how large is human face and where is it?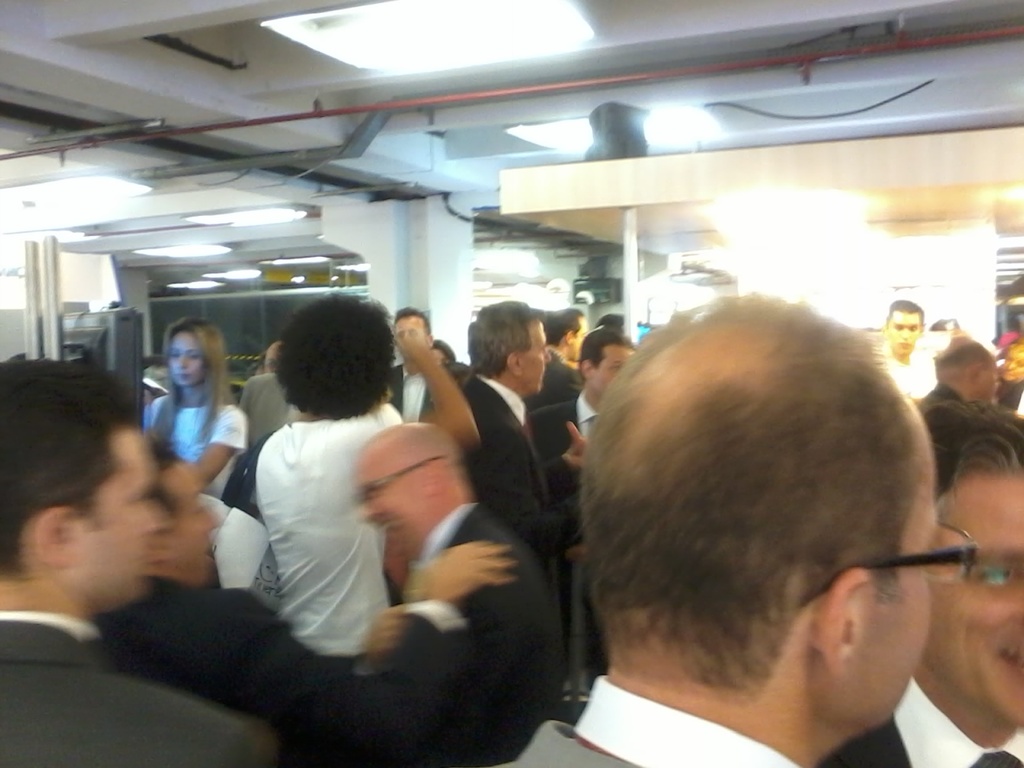
Bounding box: (890,308,922,362).
